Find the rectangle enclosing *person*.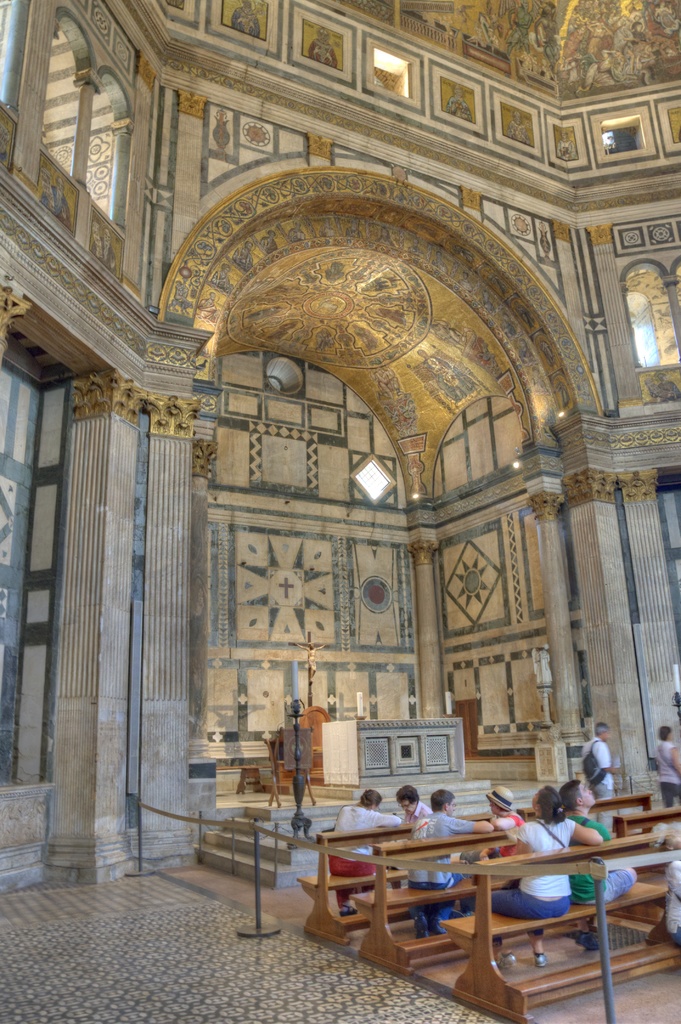
<region>579, 720, 621, 834</region>.
